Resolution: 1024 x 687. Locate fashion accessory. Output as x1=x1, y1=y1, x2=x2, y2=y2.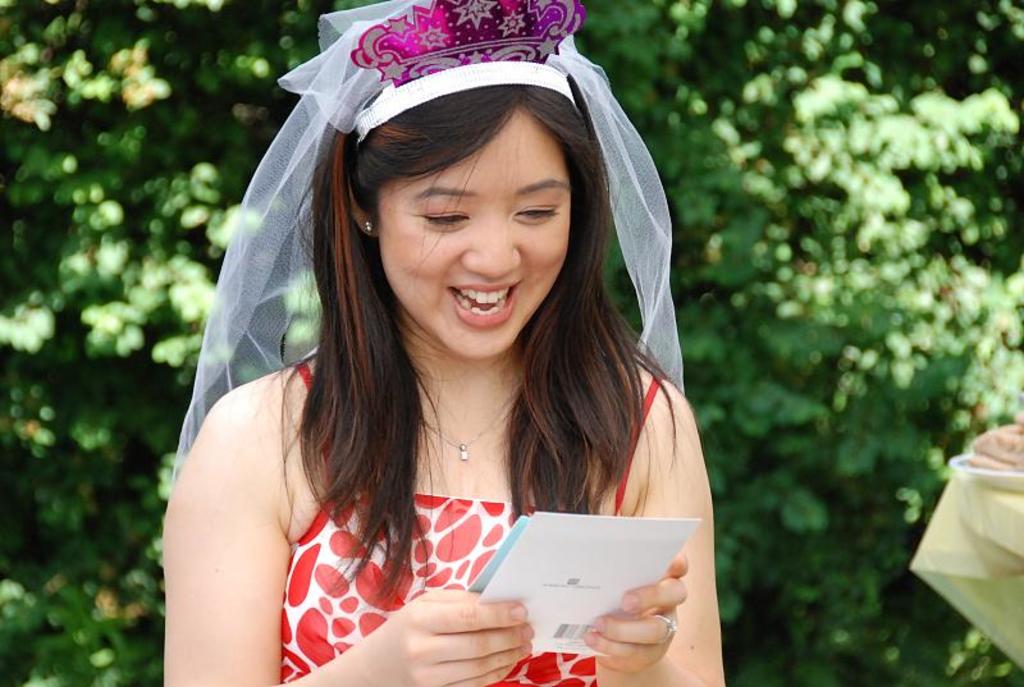
x1=356, y1=0, x2=580, y2=129.
